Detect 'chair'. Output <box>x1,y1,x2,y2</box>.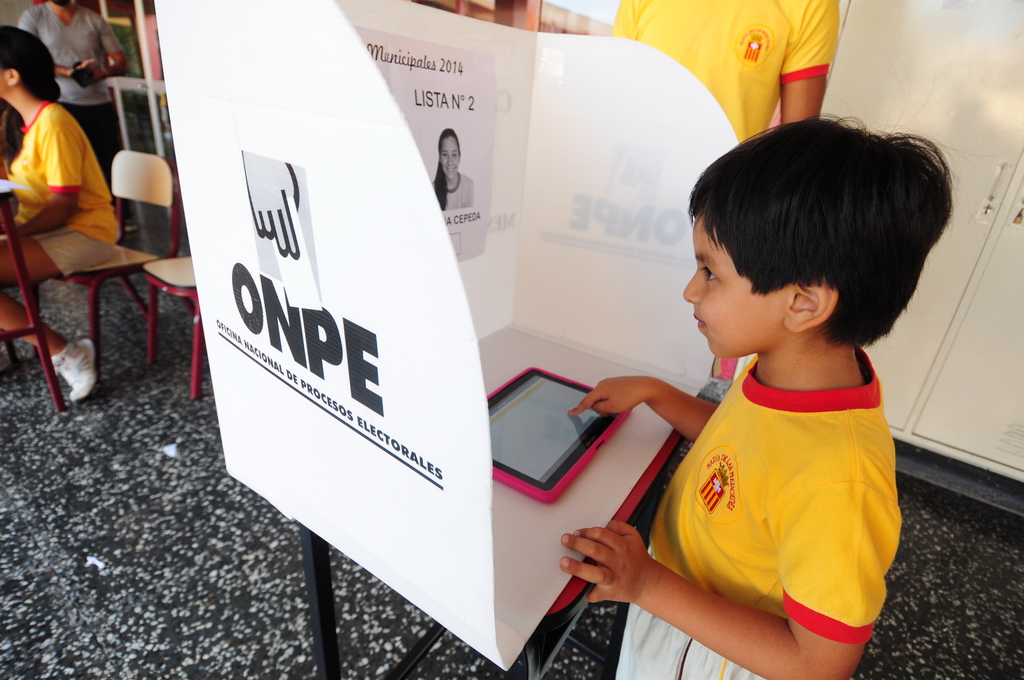
<box>63,143,186,352</box>.
